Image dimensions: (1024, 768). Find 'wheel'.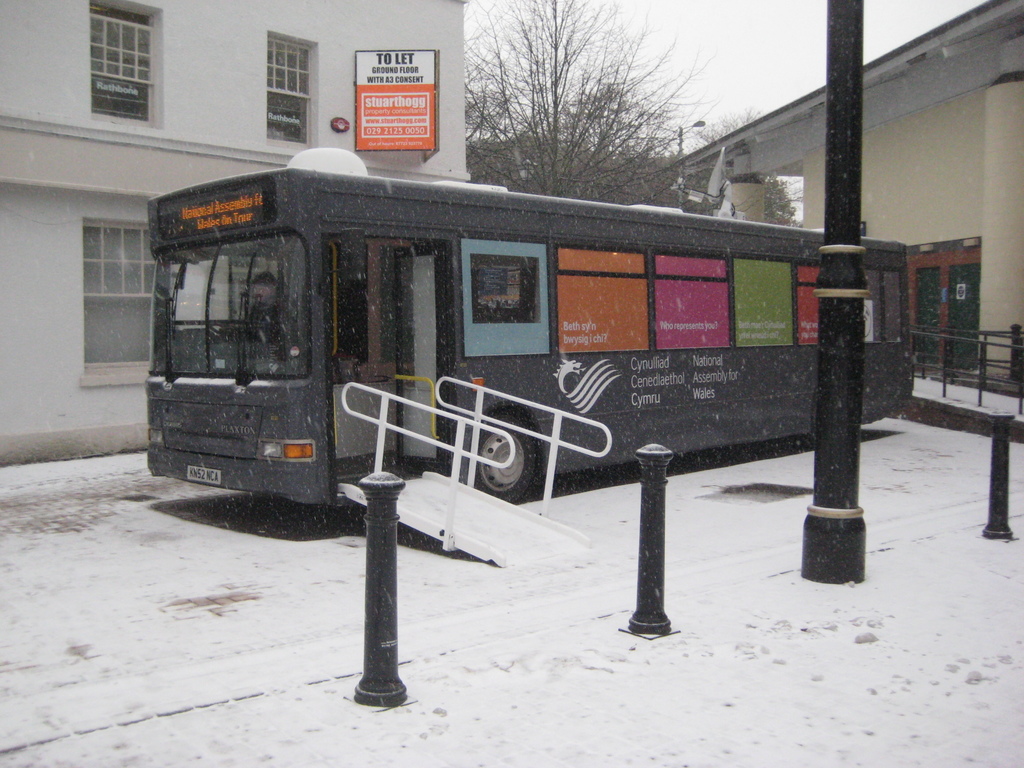
(472,409,538,504).
